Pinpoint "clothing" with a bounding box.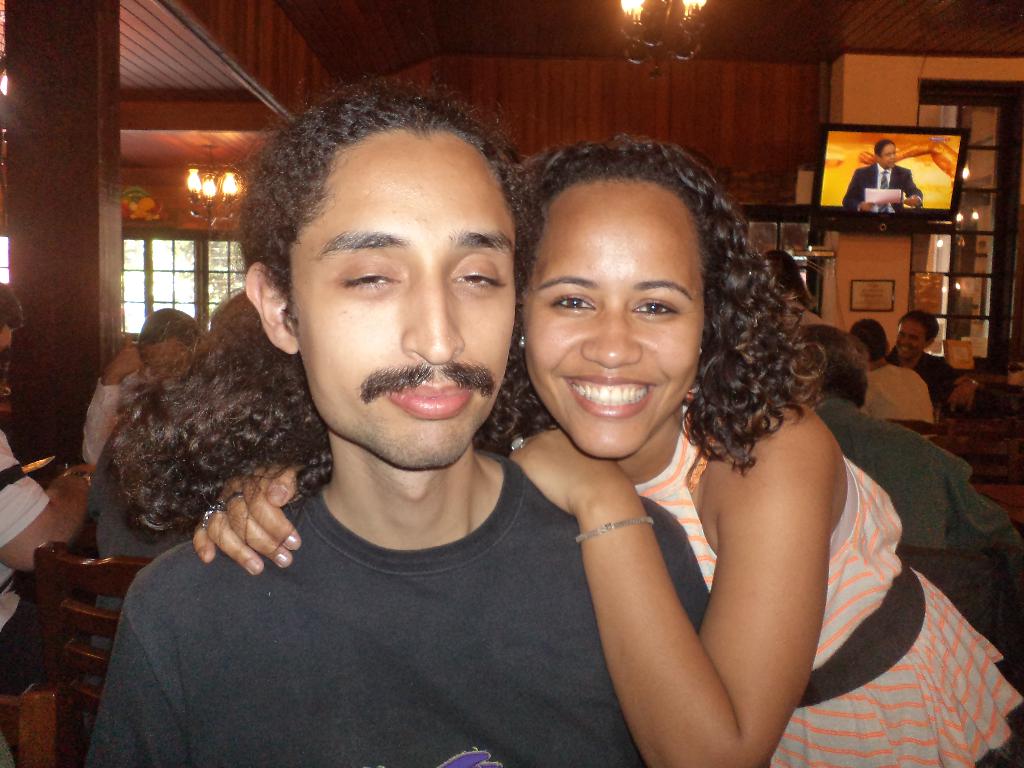
(x1=841, y1=159, x2=927, y2=214).
